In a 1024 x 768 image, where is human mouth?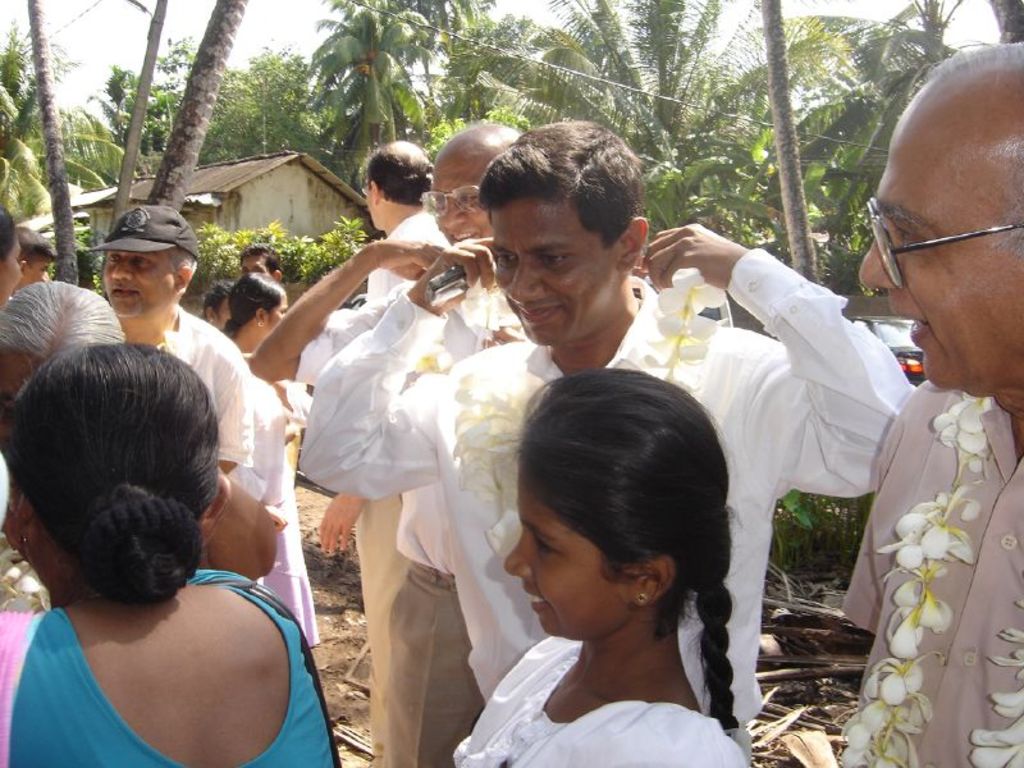
detection(883, 306, 928, 348).
